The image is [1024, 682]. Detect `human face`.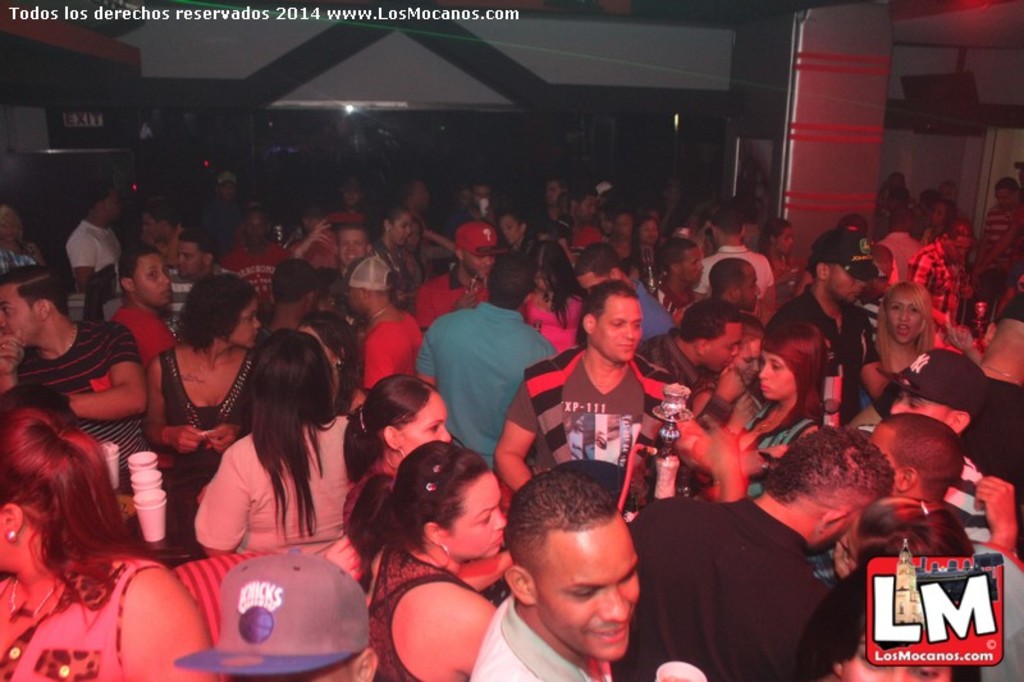
Detection: <box>884,297,922,338</box>.
